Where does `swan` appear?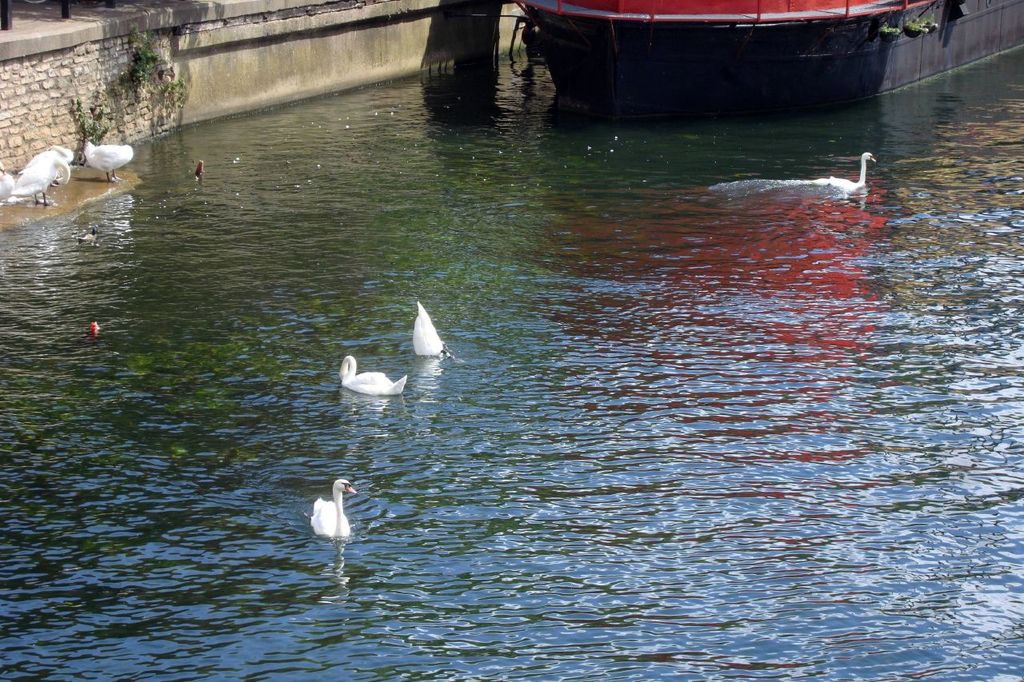
Appears at {"left": 13, "top": 151, "right": 69, "bottom": 204}.
